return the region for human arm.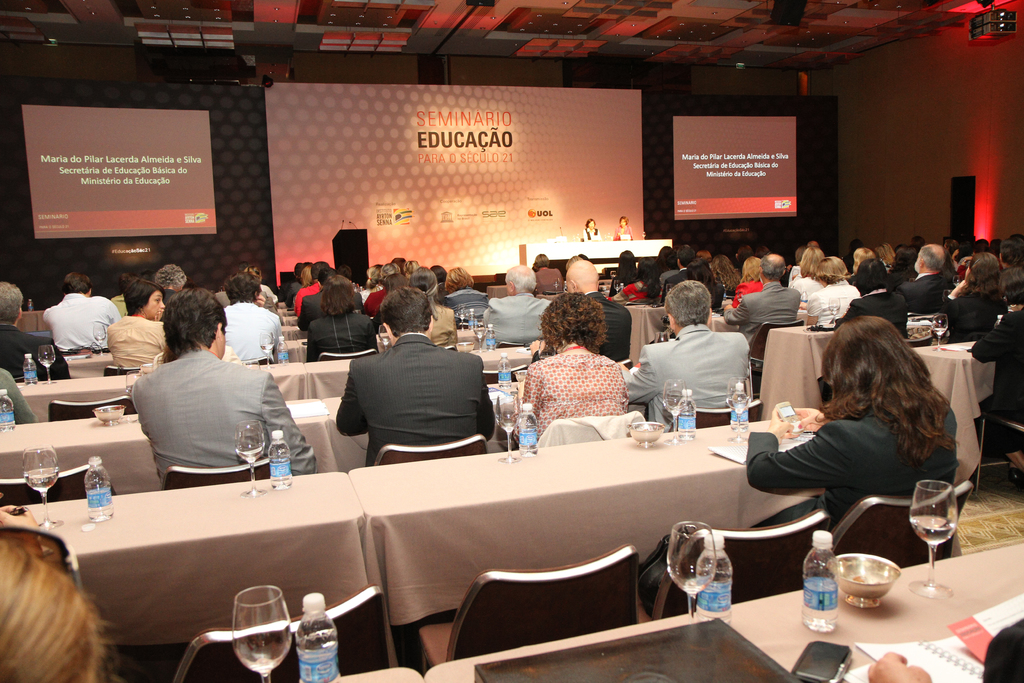
967,311,1023,359.
